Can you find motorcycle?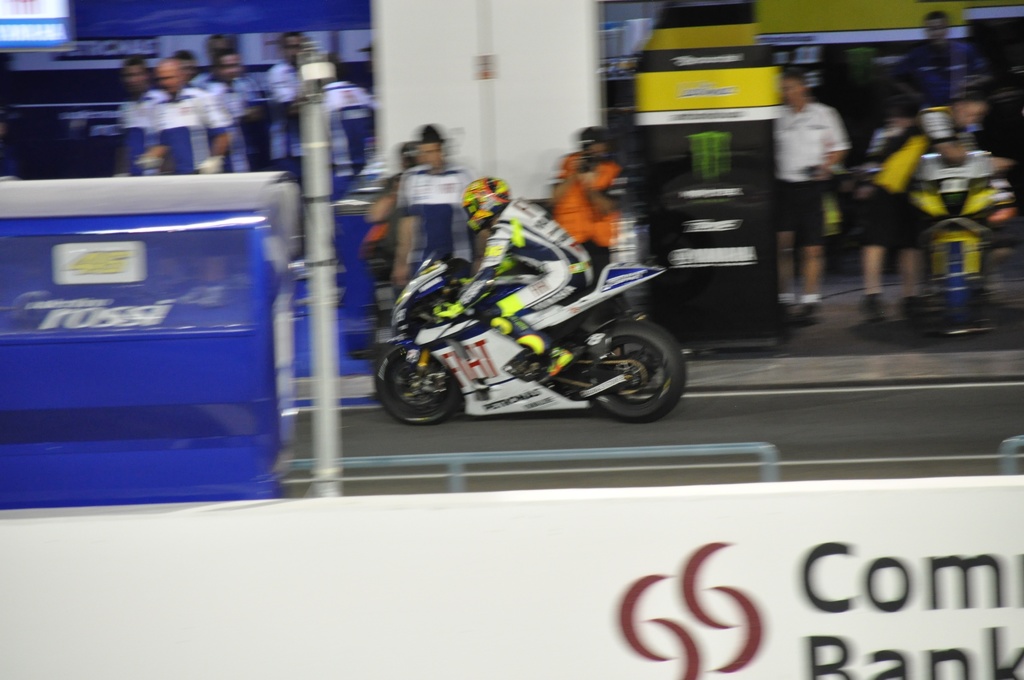
Yes, bounding box: detection(367, 215, 697, 428).
